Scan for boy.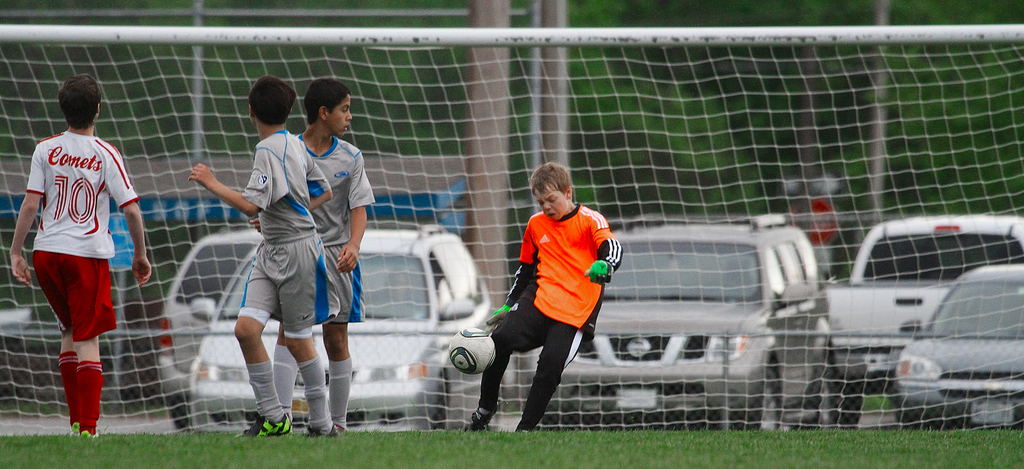
Scan result: bbox=(463, 160, 621, 432).
